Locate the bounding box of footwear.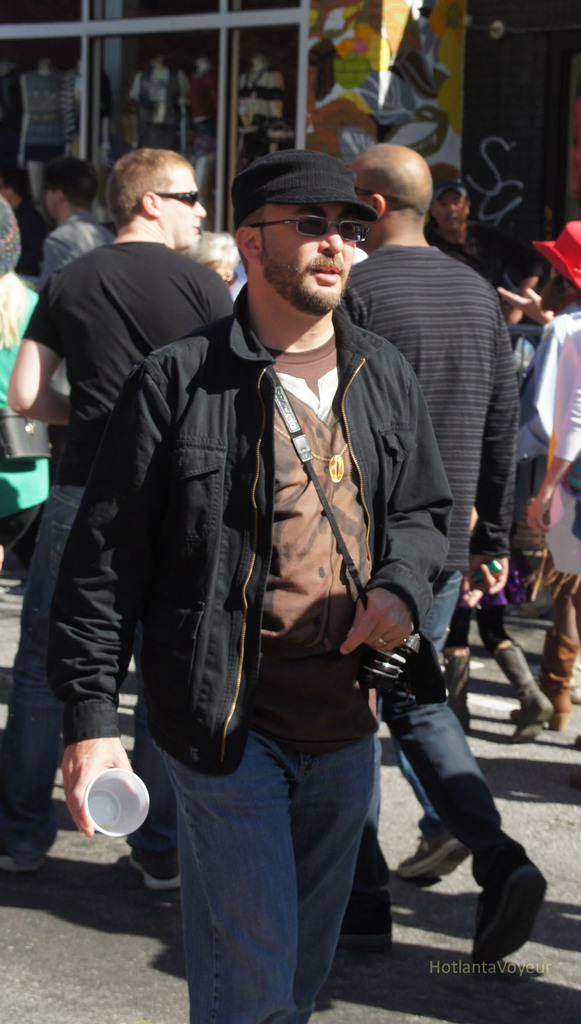
Bounding box: crop(392, 824, 468, 883).
